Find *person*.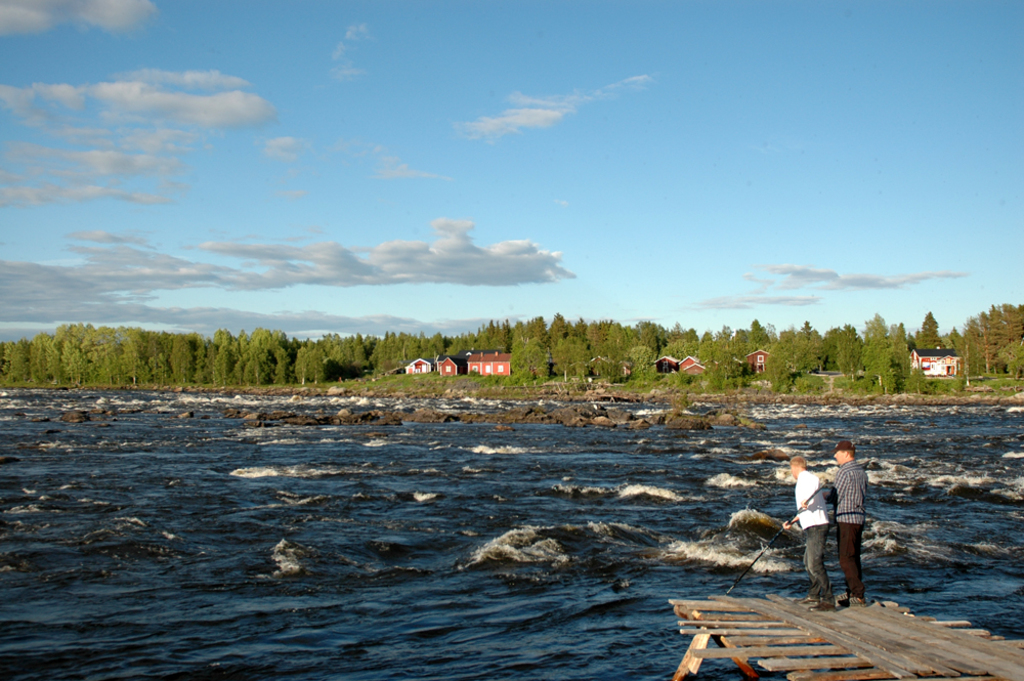
x1=781 y1=455 x2=839 y2=612.
